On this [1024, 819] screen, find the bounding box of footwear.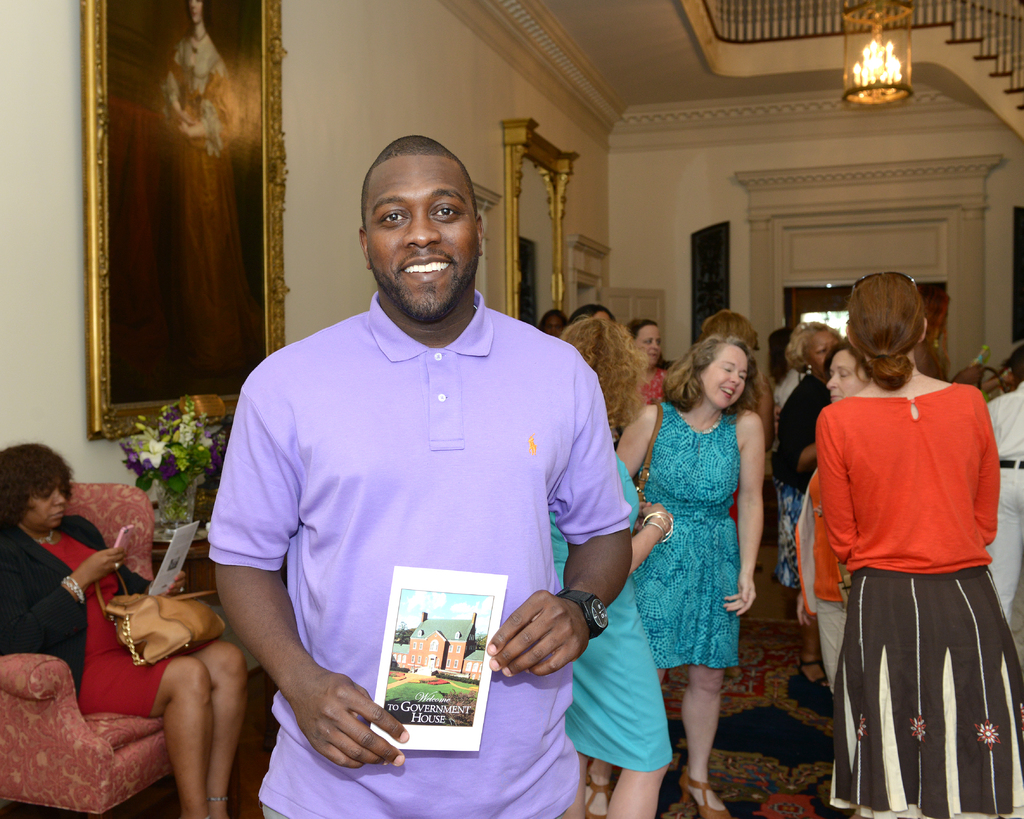
Bounding box: 680 769 729 815.
